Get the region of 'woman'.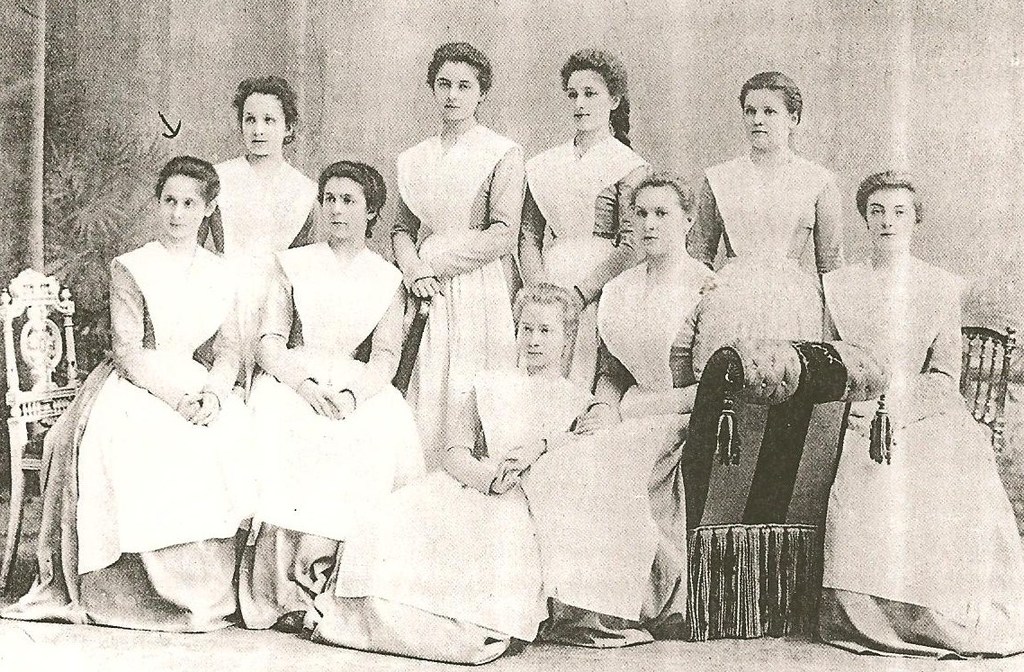
<box>246,158,409,633</box>.
